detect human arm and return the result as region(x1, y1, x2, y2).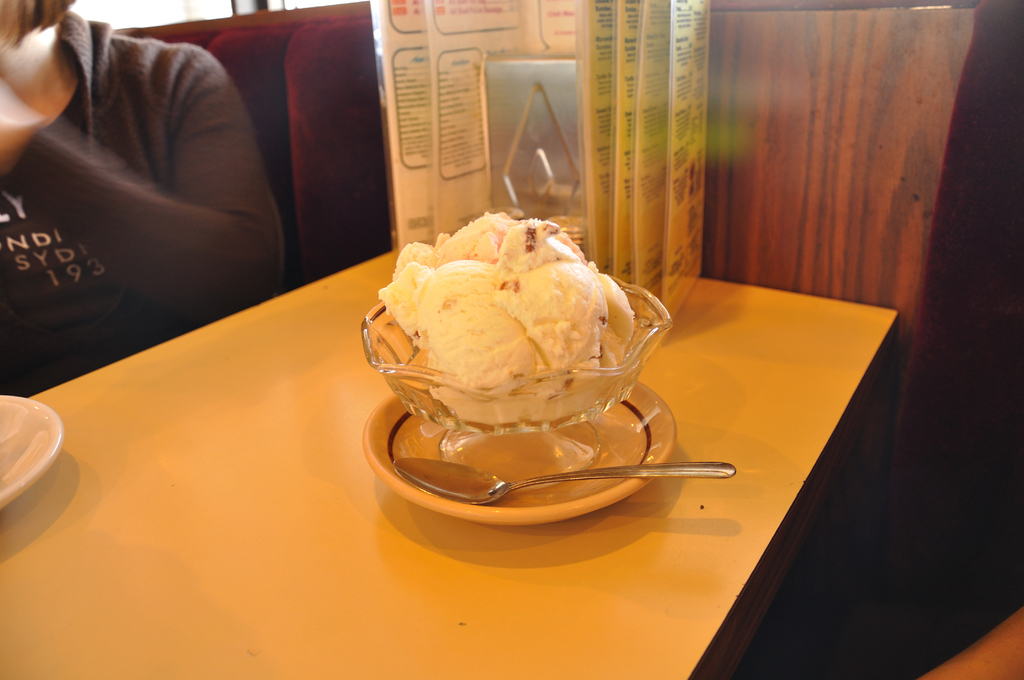
region(920, 606, 1023, 679).
